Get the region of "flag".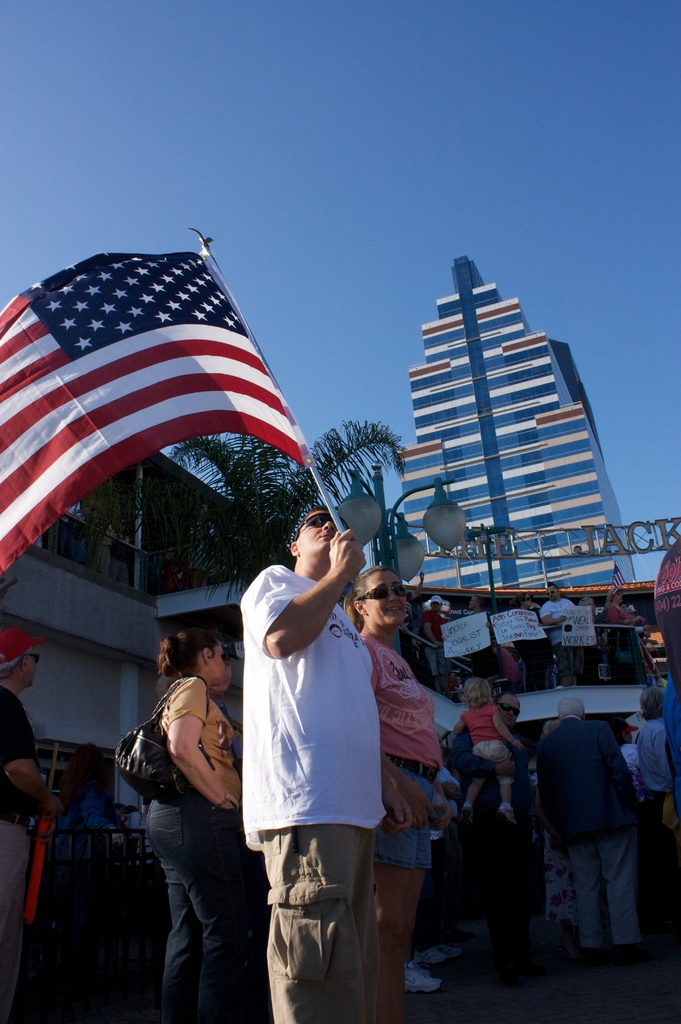
pyautogui.locateOnScreen(0, 235, 271, 531).
